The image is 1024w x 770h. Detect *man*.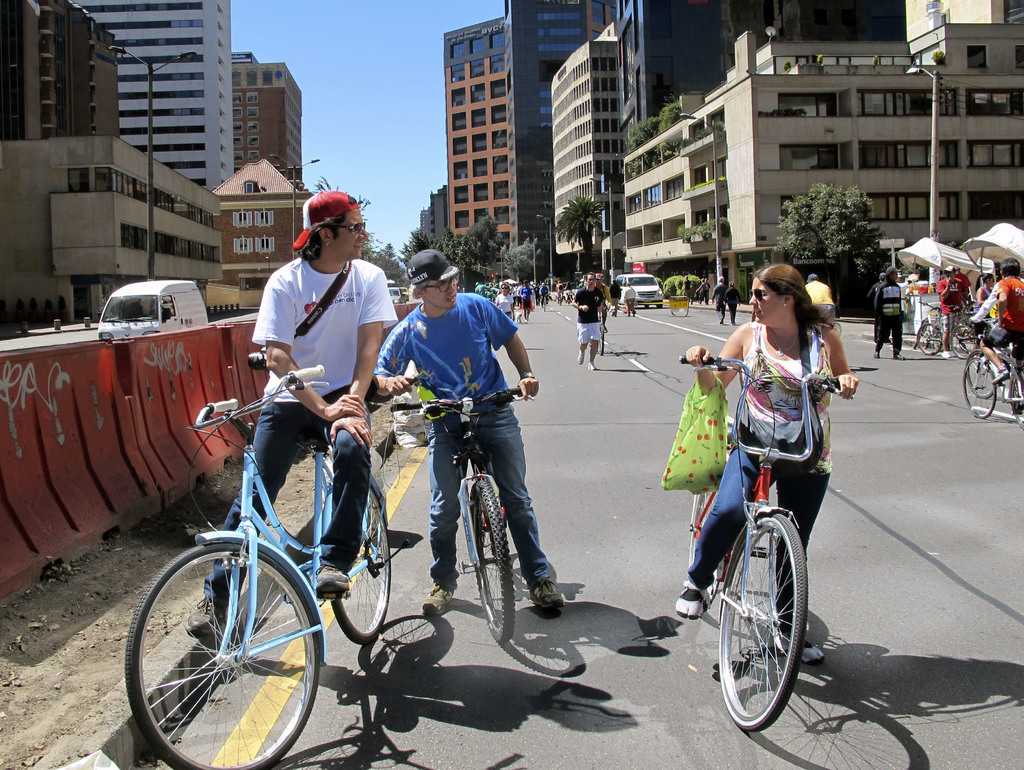
Detection: (x1=624, y1=283, x2=636, y2=316).
